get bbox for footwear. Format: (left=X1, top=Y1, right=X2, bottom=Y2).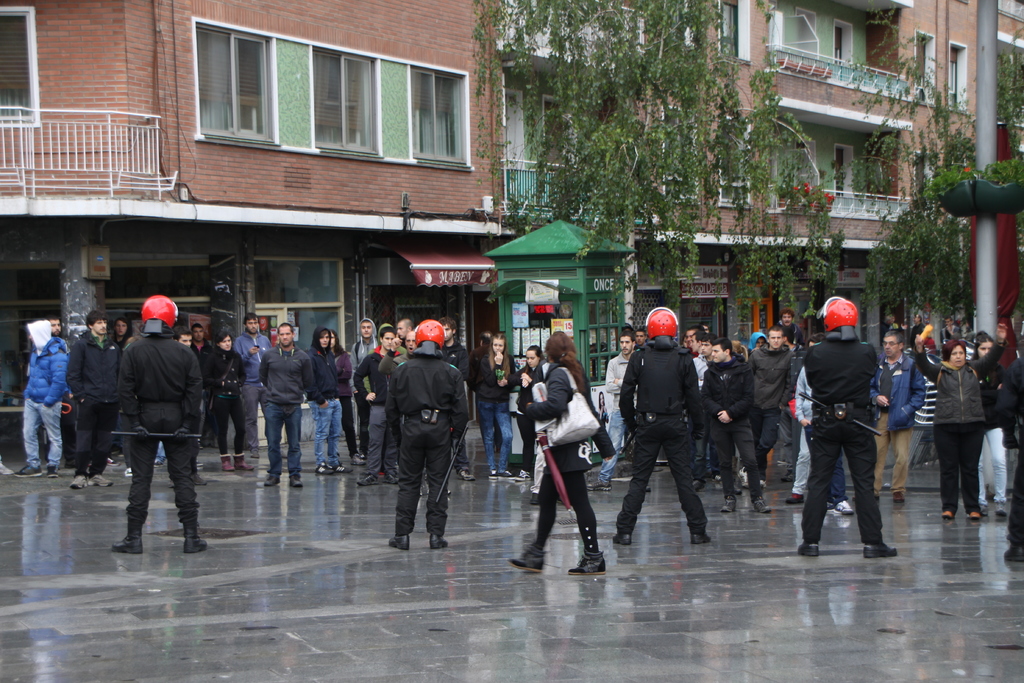
(left=856, top=541, right=900, bottom=555).
